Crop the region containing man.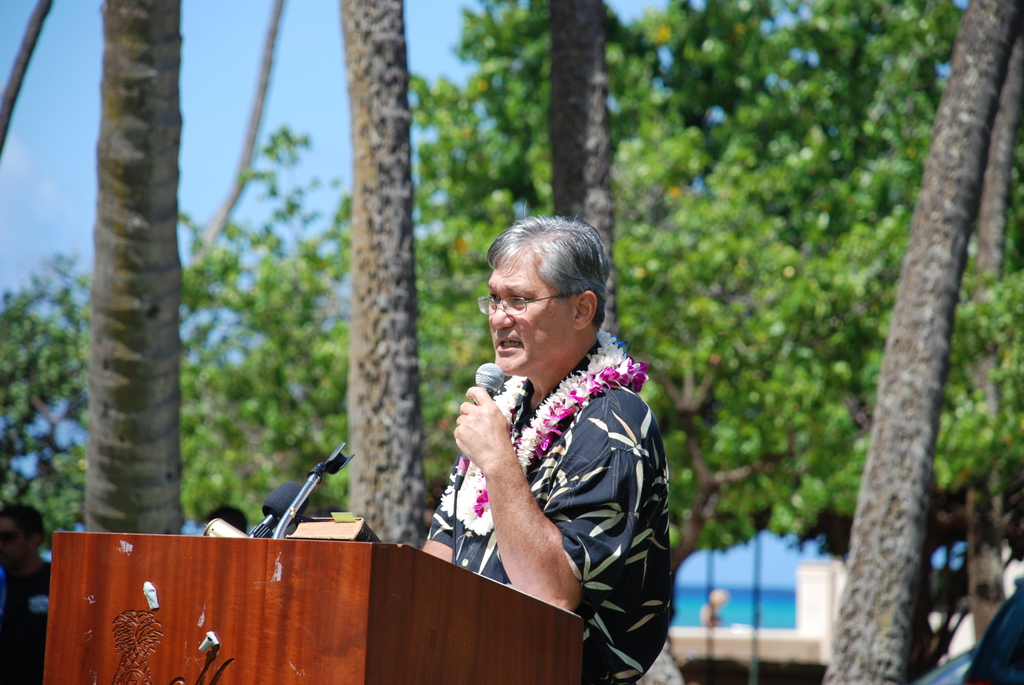
Crop region: 0:505:51:684.
